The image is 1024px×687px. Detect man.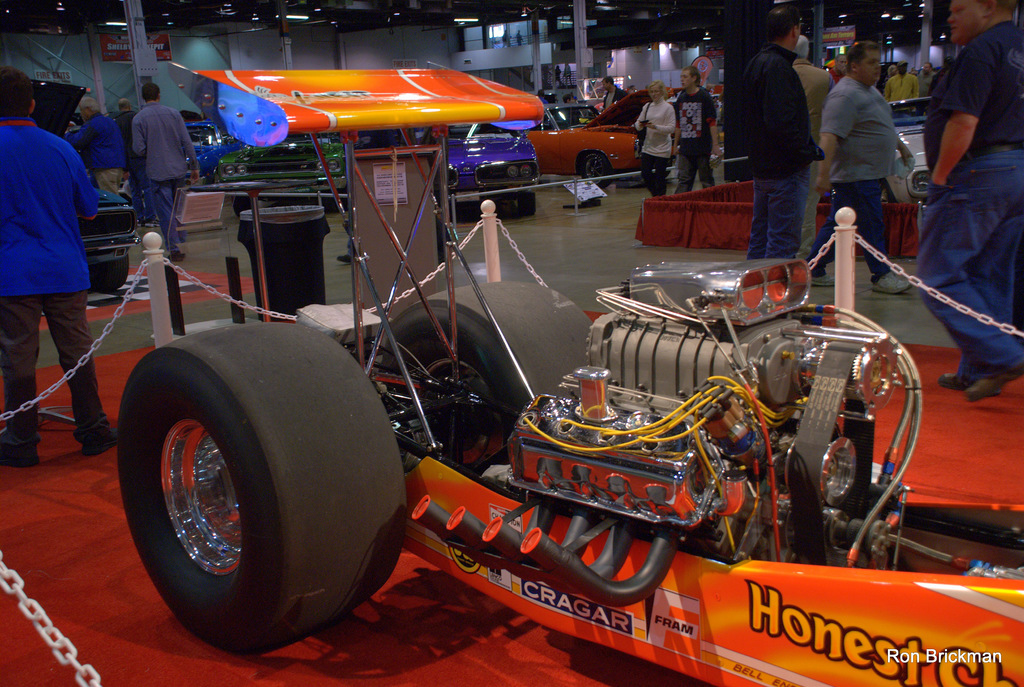
Detection: <region>882, 57, 920, 99</region>.
